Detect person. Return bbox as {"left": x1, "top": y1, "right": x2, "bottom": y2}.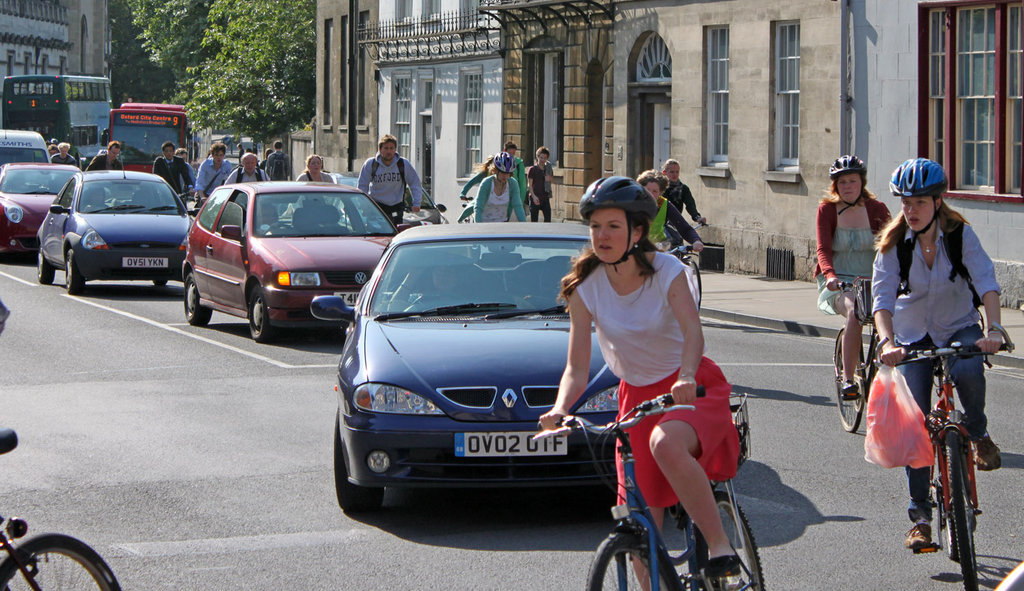
{"left": 44, "top": 136, "right": 56, "bottom": 141}.
